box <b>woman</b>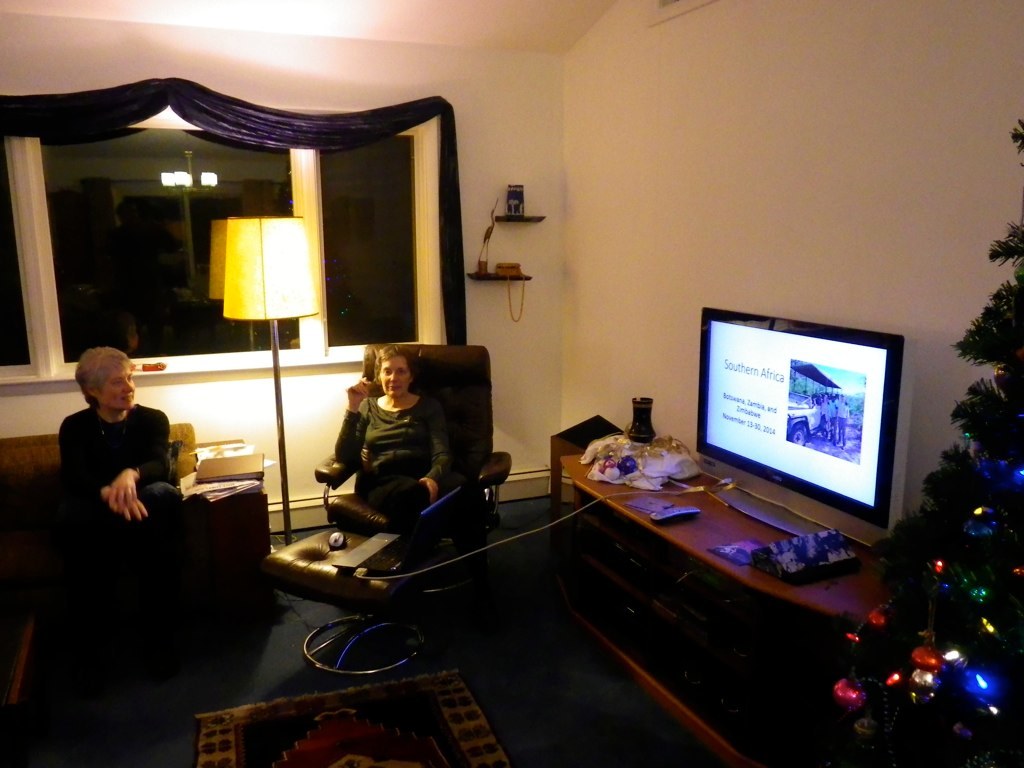
bbox=(312, 334, 458, 551)
